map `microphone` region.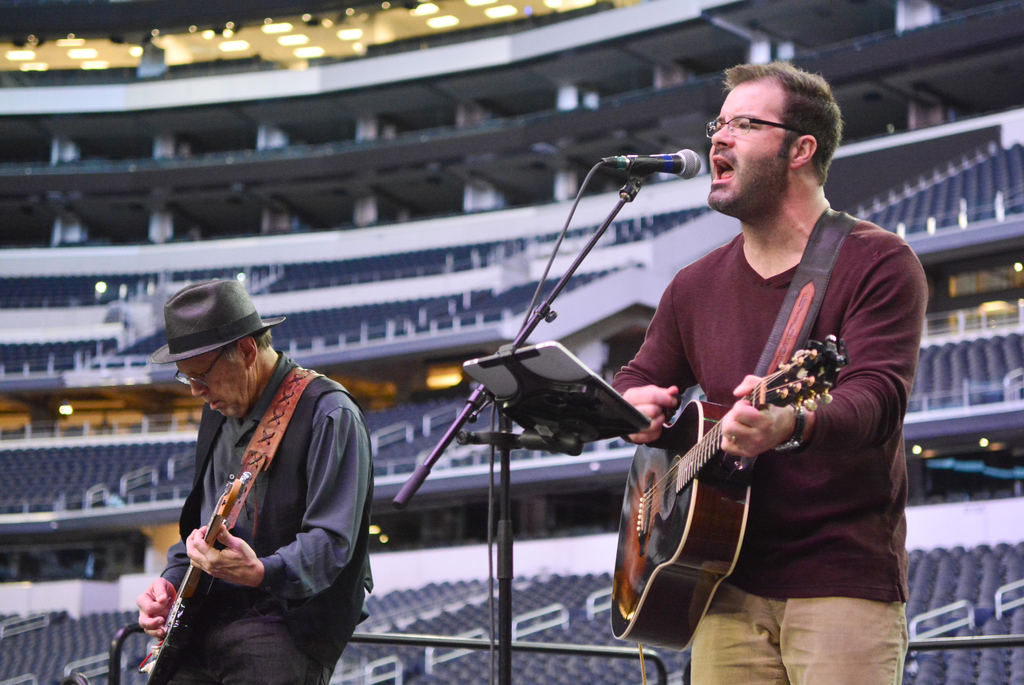
Mapped to [597, 142, 729, 190].
